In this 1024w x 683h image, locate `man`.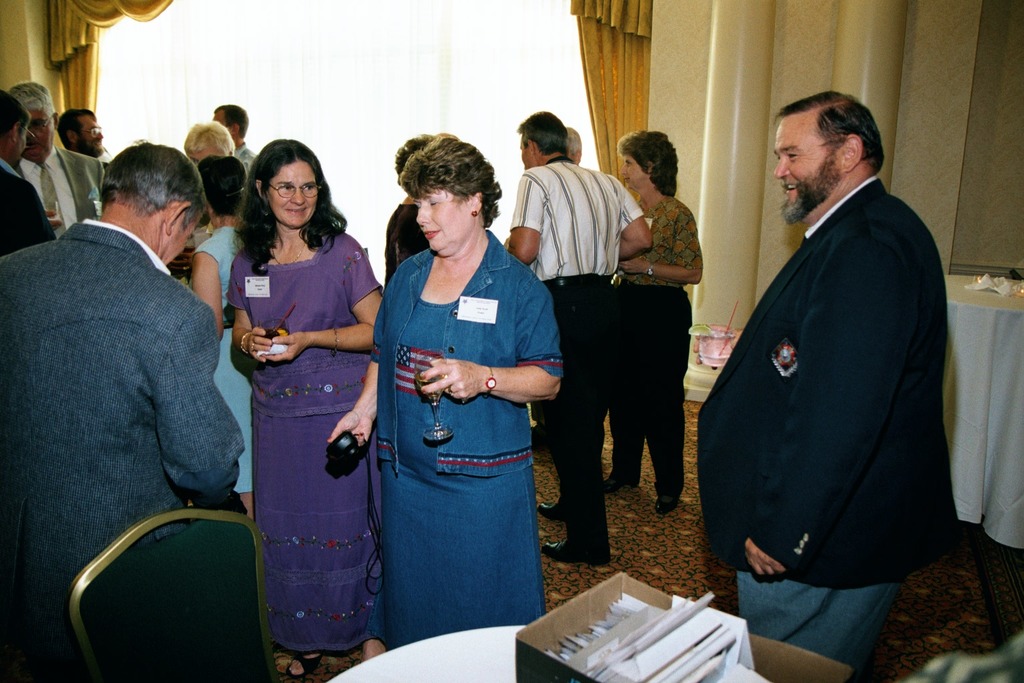
Bounding box: box(499, 112, 652, 566).
